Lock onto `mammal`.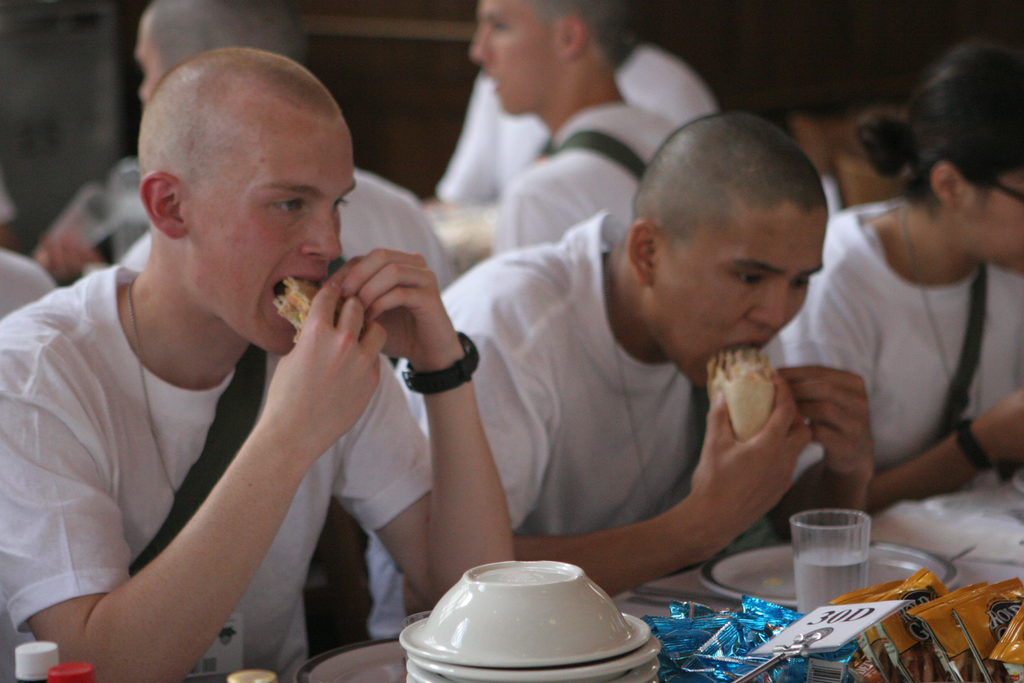
Locked: crop(15, 77, 550, 675).
